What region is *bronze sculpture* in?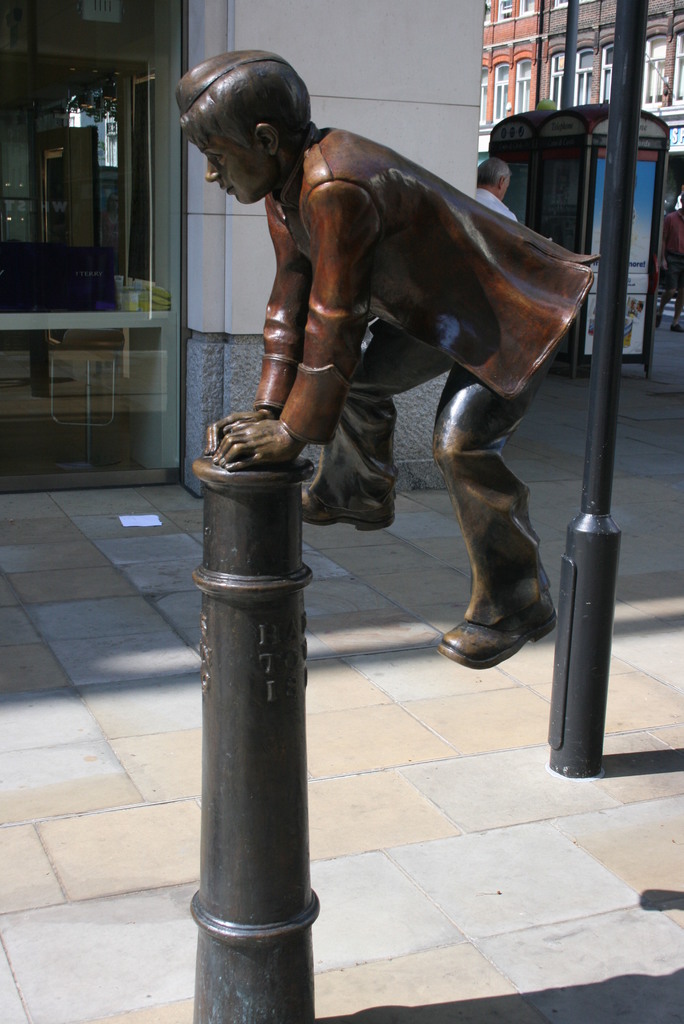
region(212, 102, 601, 656).
